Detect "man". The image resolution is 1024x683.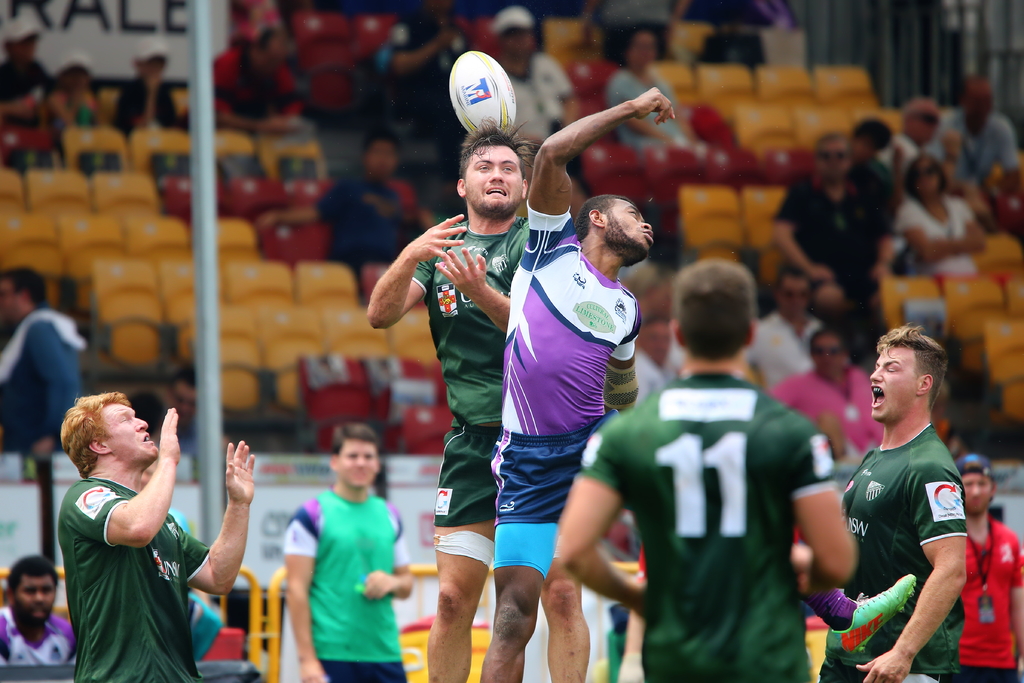
x1=276 y1=417 x2=416 y2=682.
